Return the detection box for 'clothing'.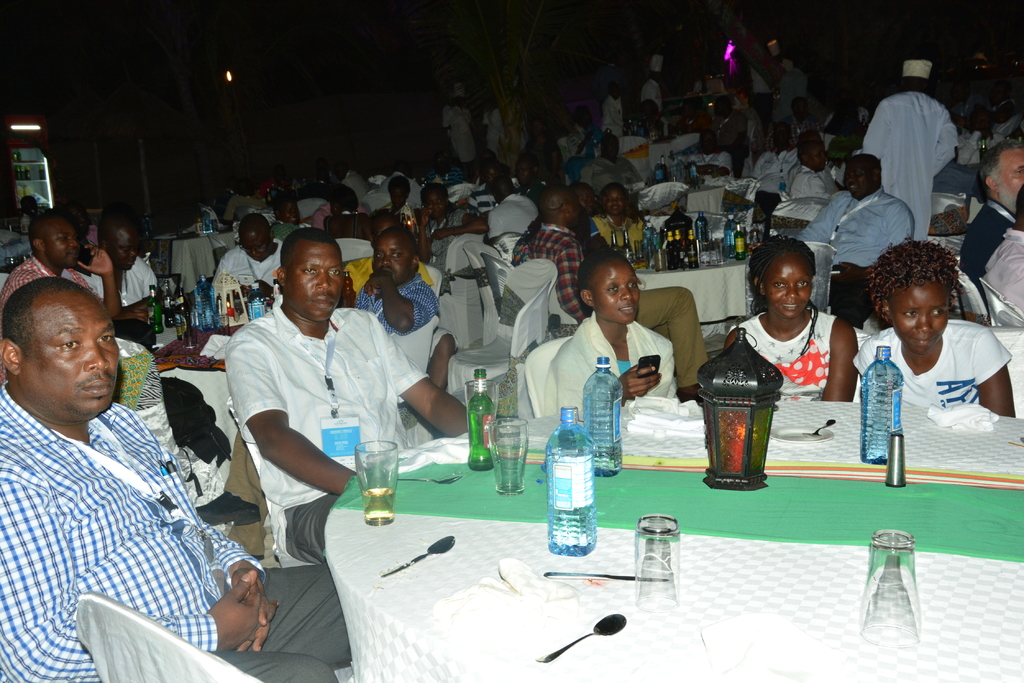
l=84, t=268, r=157, b=348.
